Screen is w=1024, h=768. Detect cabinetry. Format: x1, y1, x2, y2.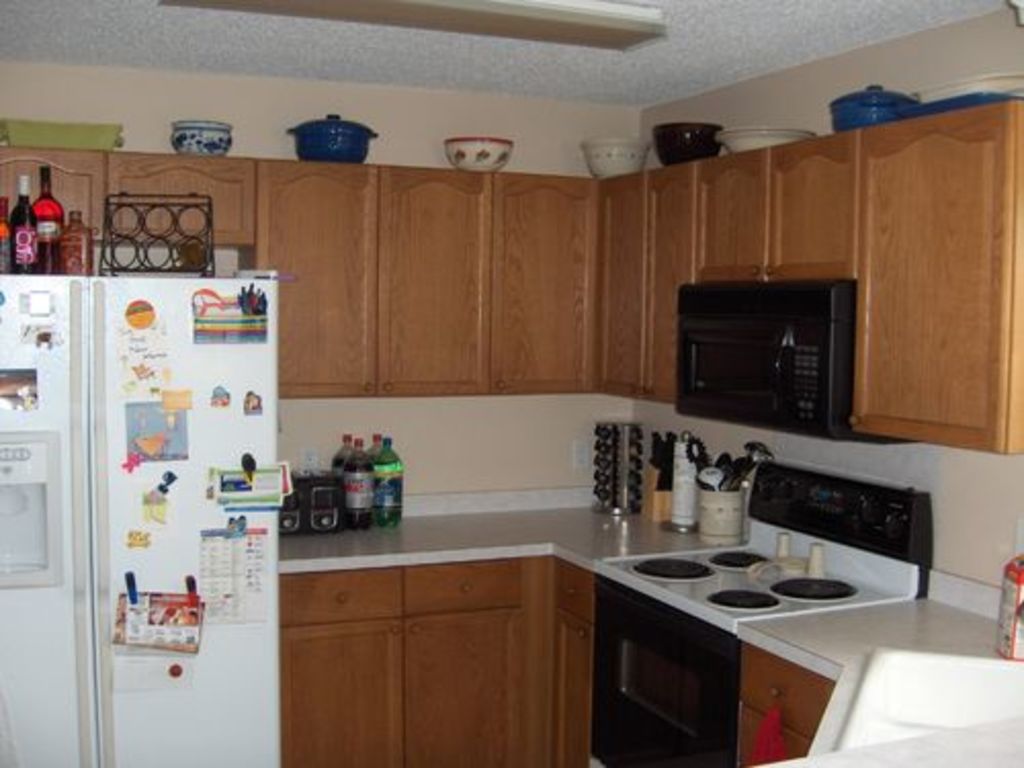
0, 109, 1016, 446.
